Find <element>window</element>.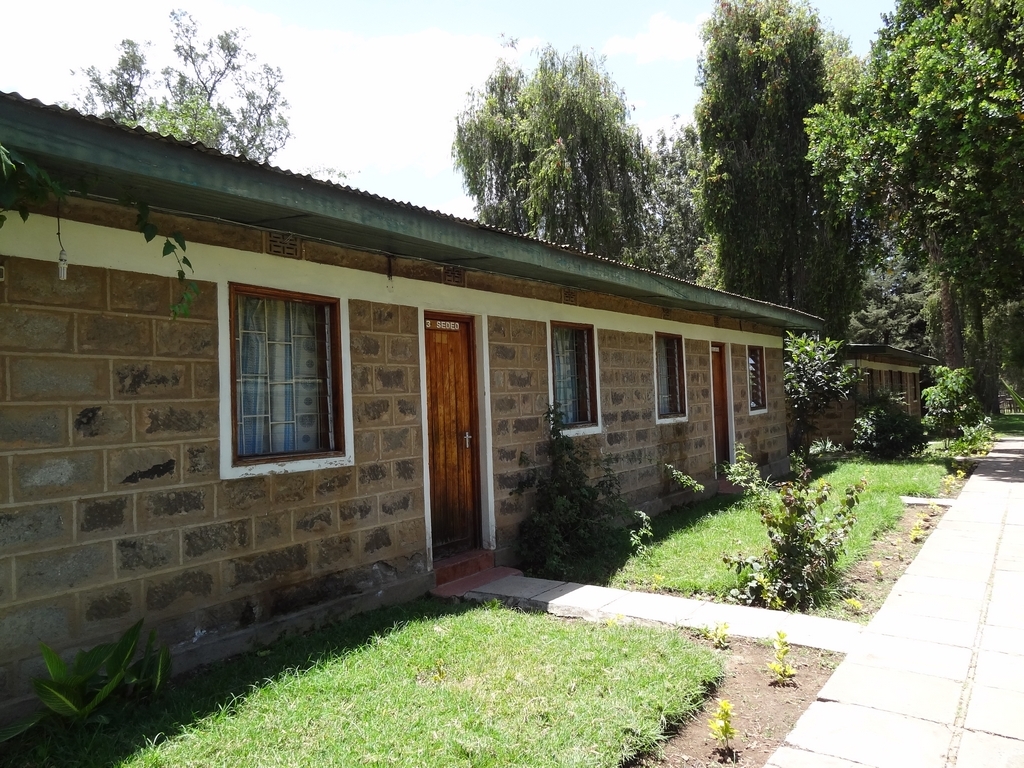
box(233, 286, 344, 462).
